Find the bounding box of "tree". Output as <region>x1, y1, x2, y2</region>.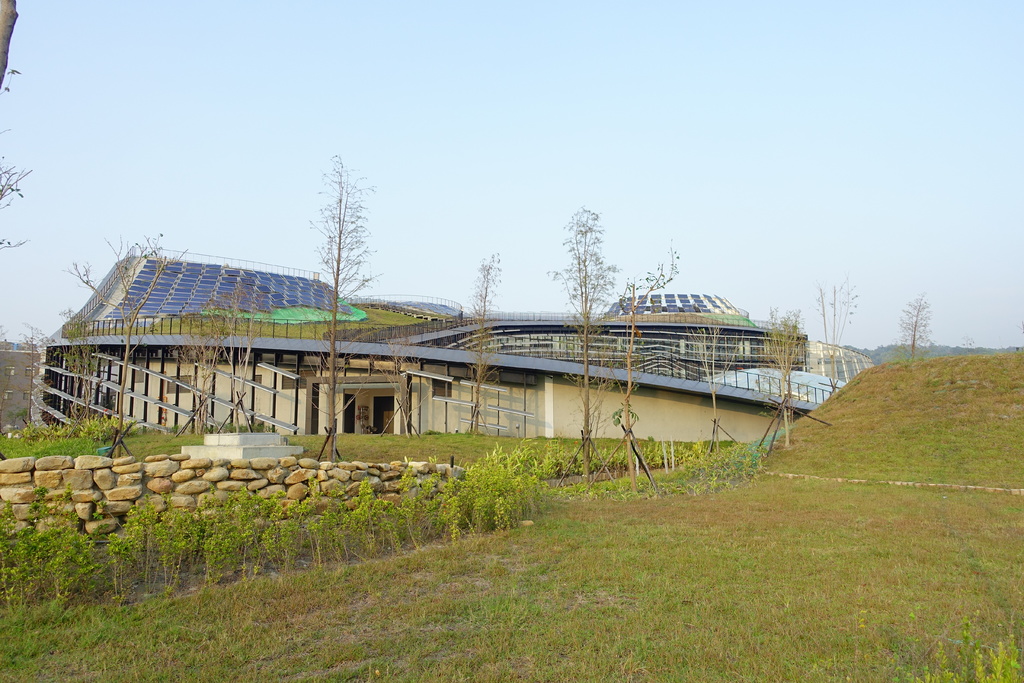
<region>758, 303, 805, 454</region>.
